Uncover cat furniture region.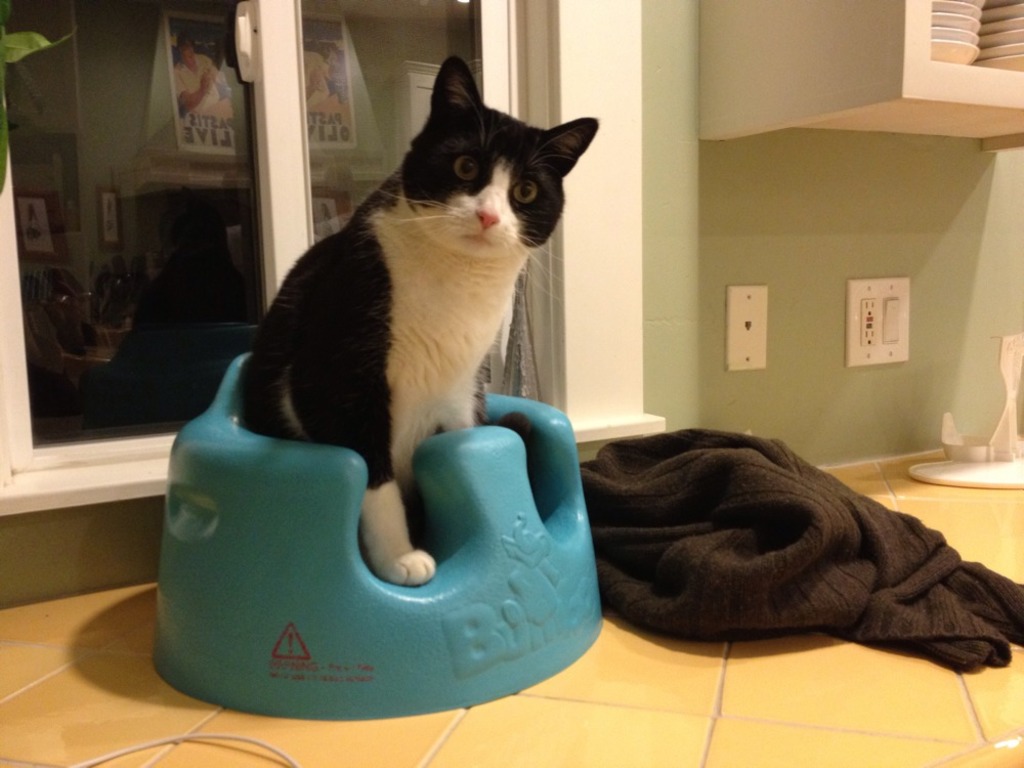
Uncovered: {"x1": 154, "y1": 351, "x2": 605, "y2": 719}.
